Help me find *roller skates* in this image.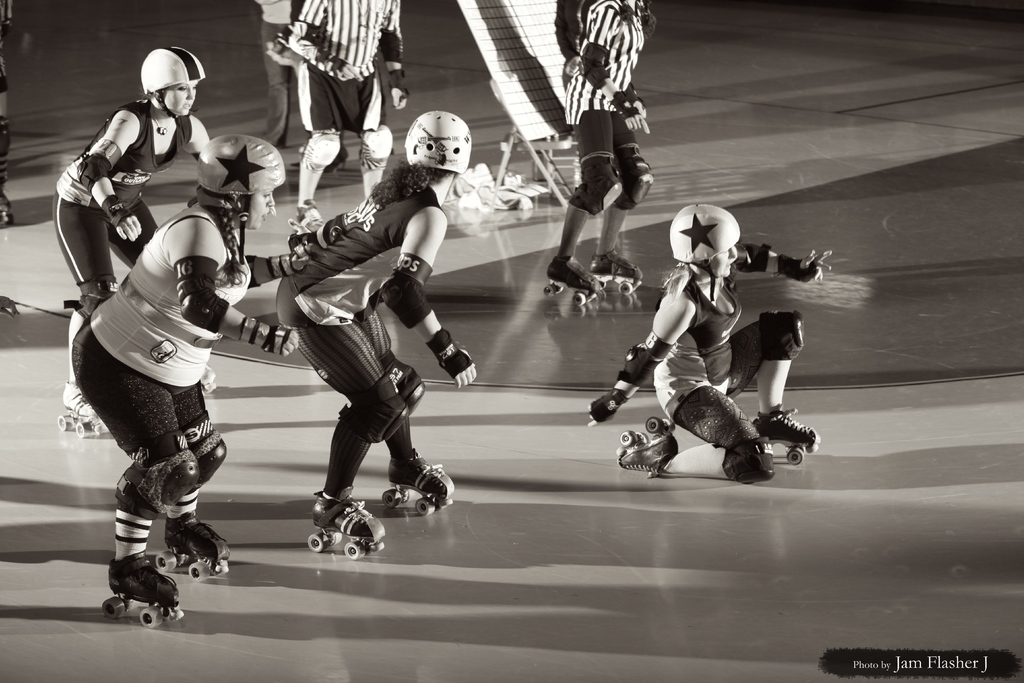
Found it: 753/404/820/467.
